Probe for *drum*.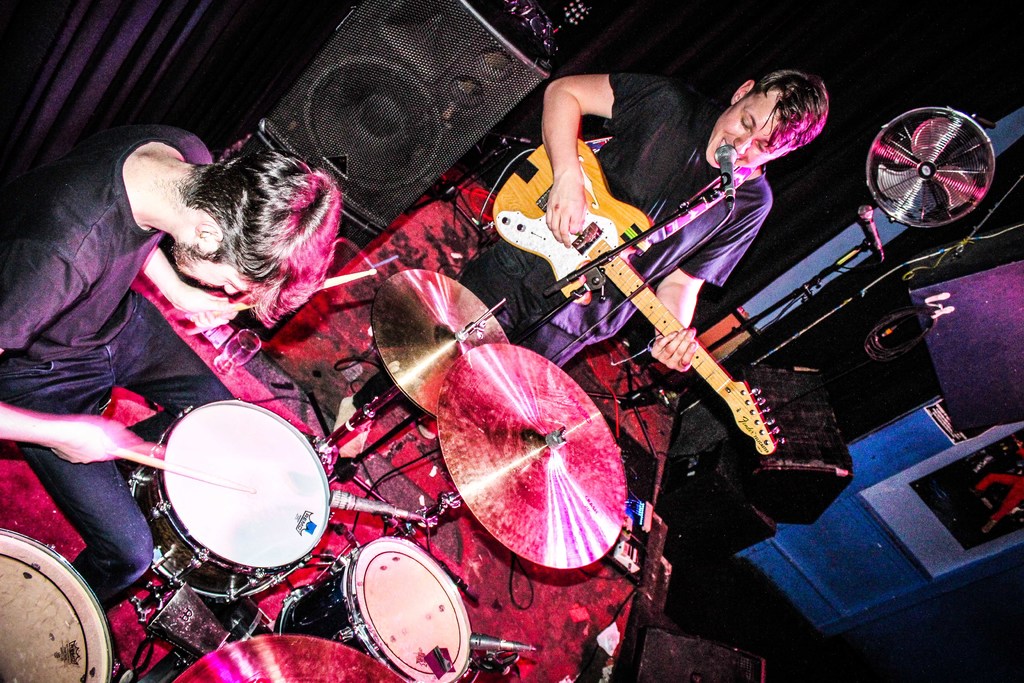
Probe result: <region>294, 513, 483, 668</region>.
